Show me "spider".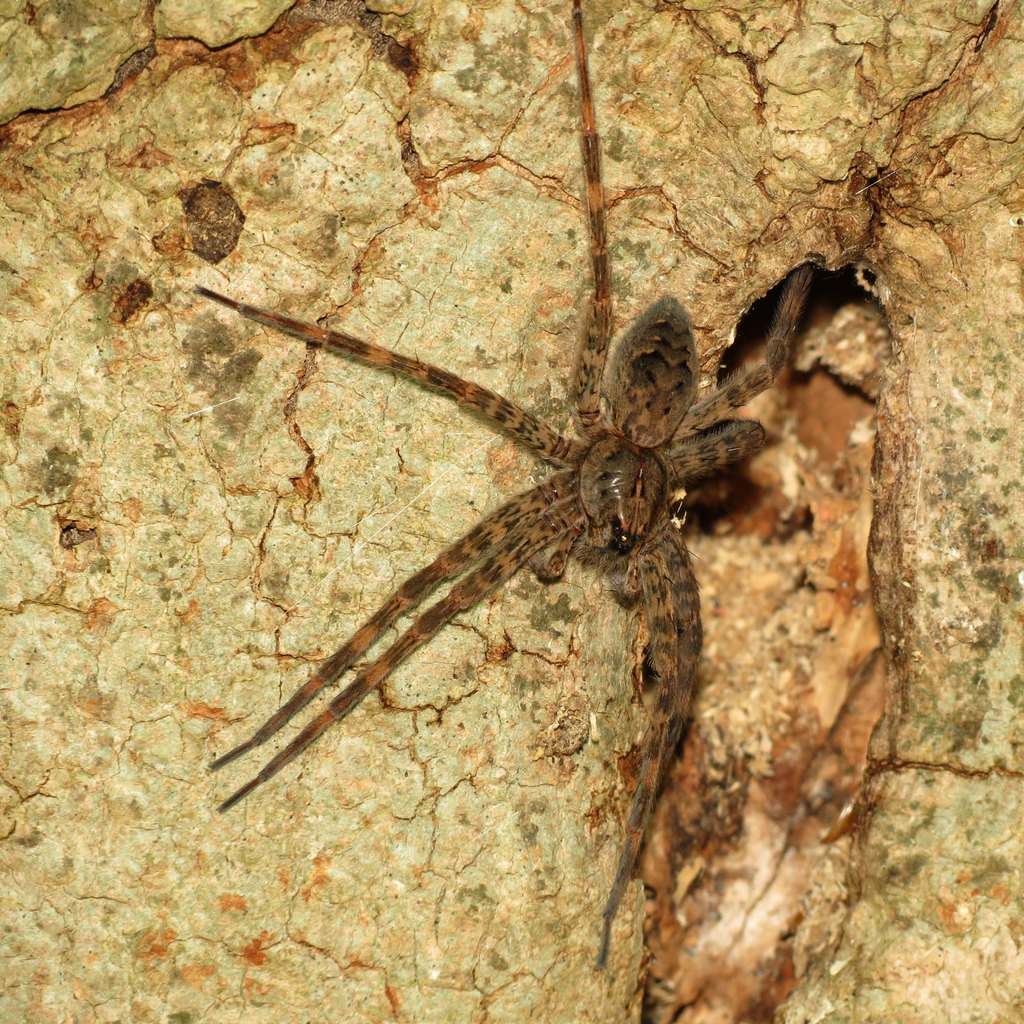
"spider" is here: (197,0,820,991).
